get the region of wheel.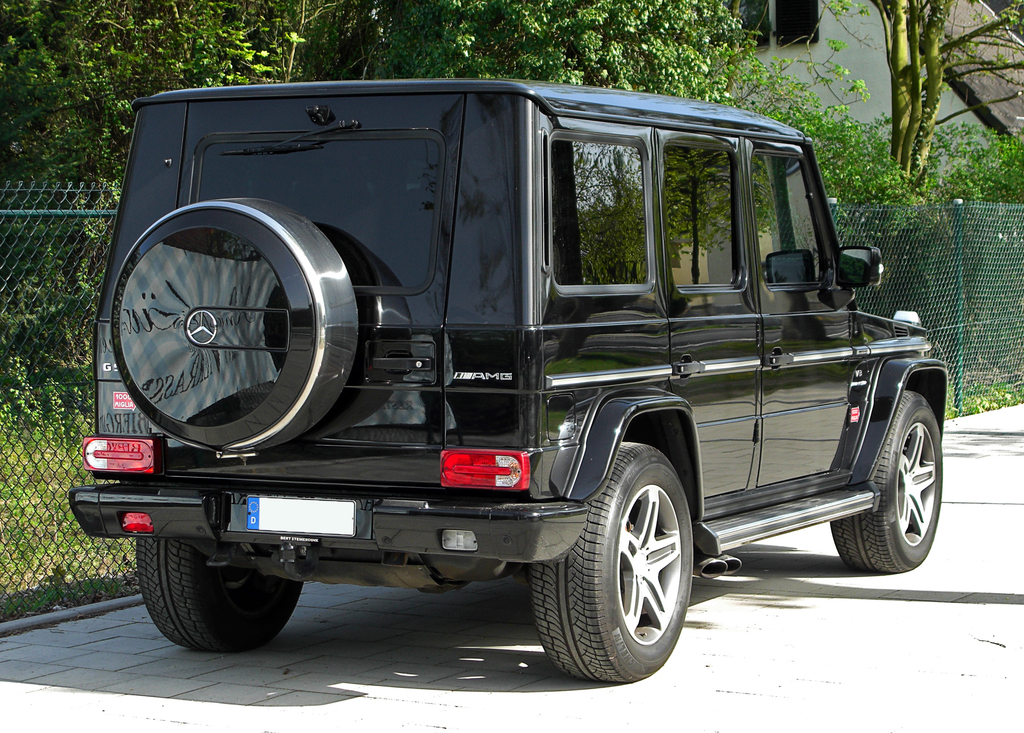
<box>140,527,307,654</box>.
